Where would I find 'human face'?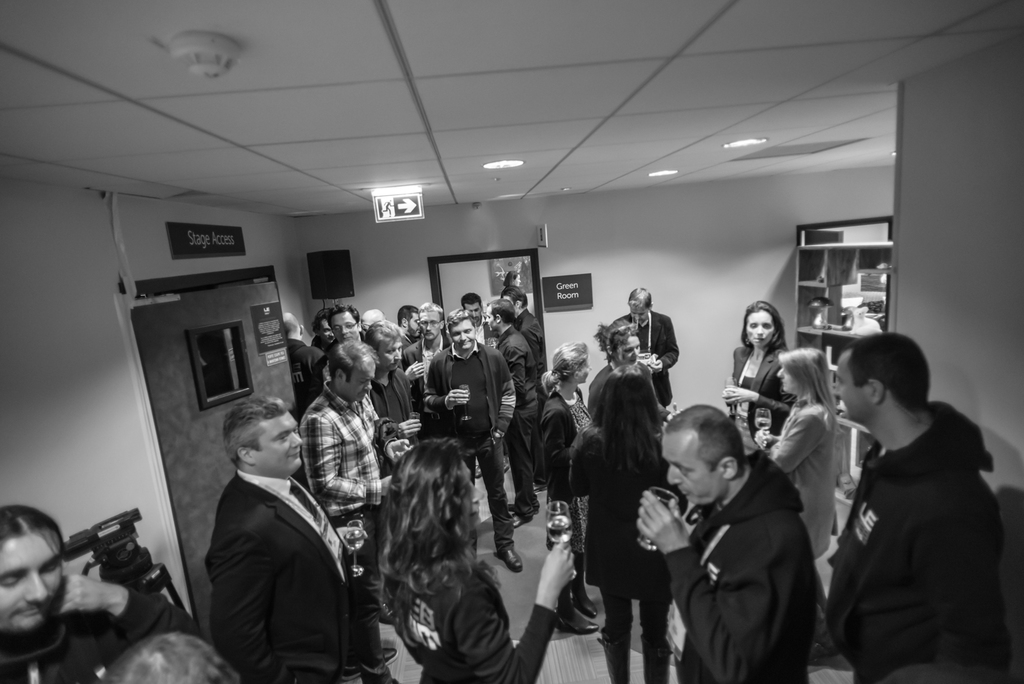
At Rect(745, 311, 775, 346).
